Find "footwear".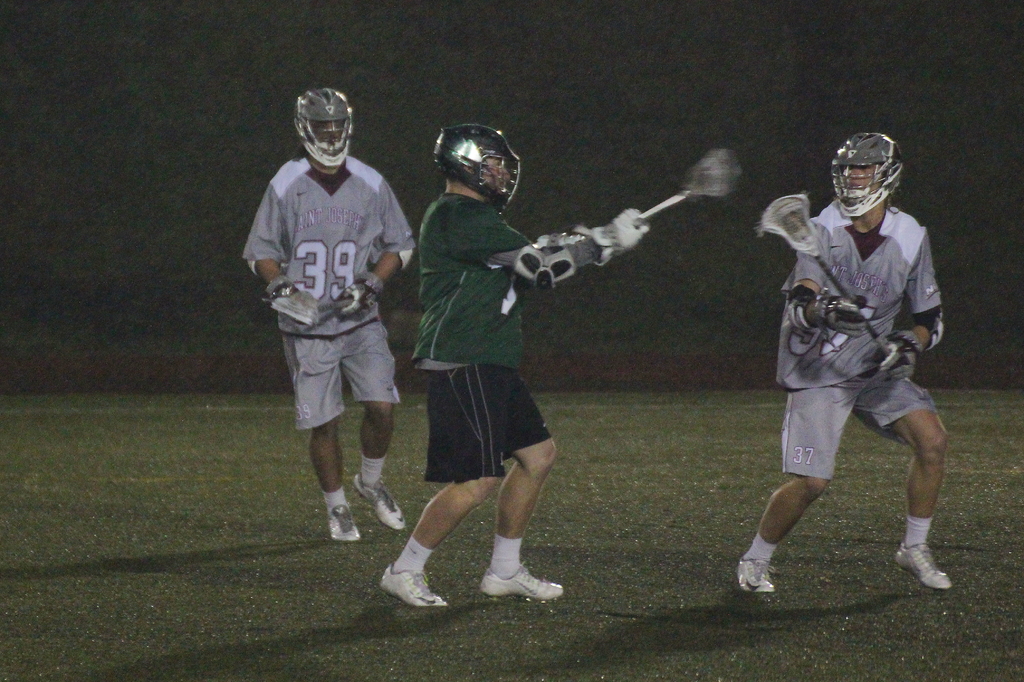
[893,540,963,593].
